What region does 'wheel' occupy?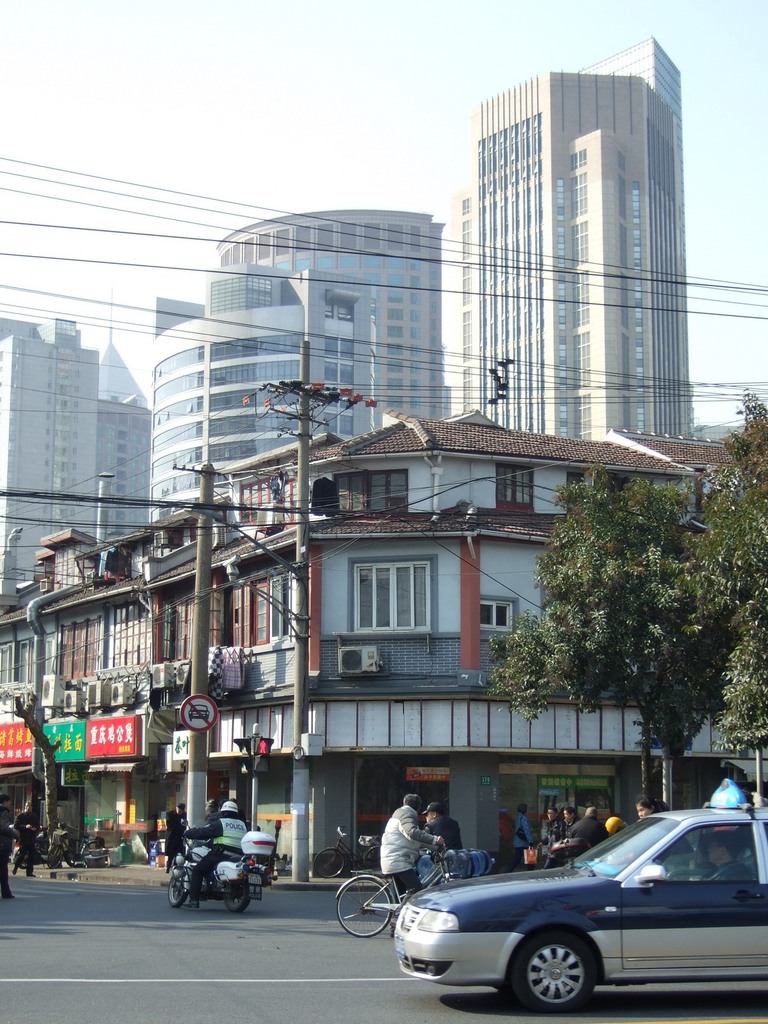
x1=364 y1=847 x2=392 y2=878.
